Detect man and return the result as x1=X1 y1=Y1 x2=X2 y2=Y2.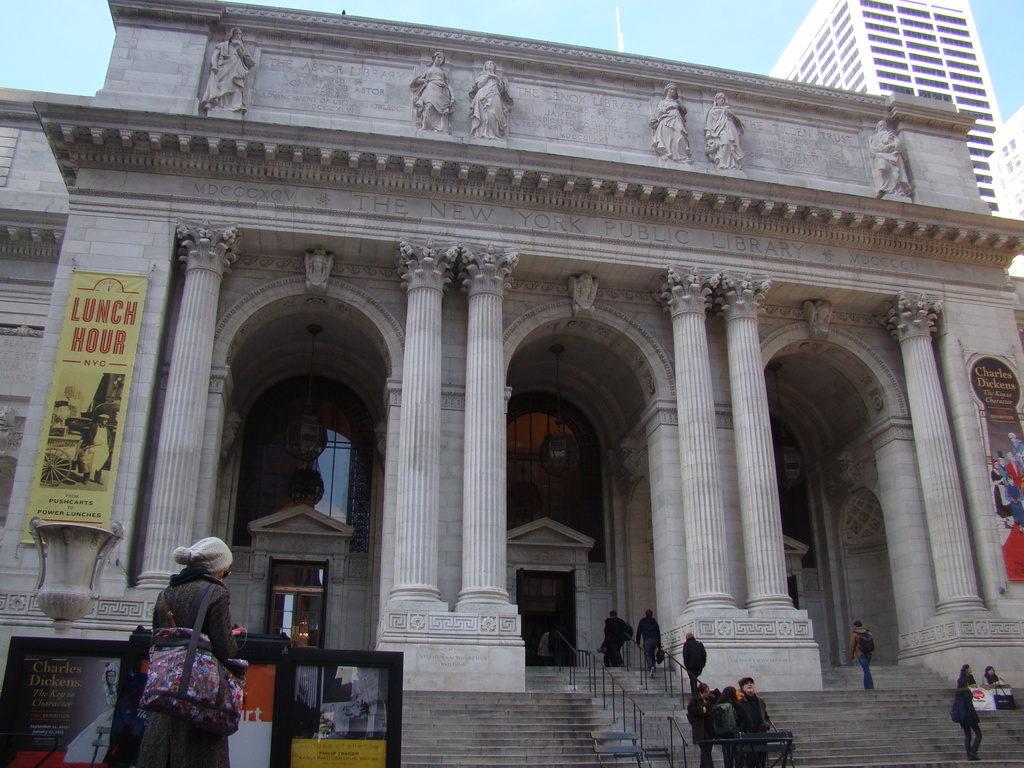
x1=741 y1=682 x2=767 y2=763.
